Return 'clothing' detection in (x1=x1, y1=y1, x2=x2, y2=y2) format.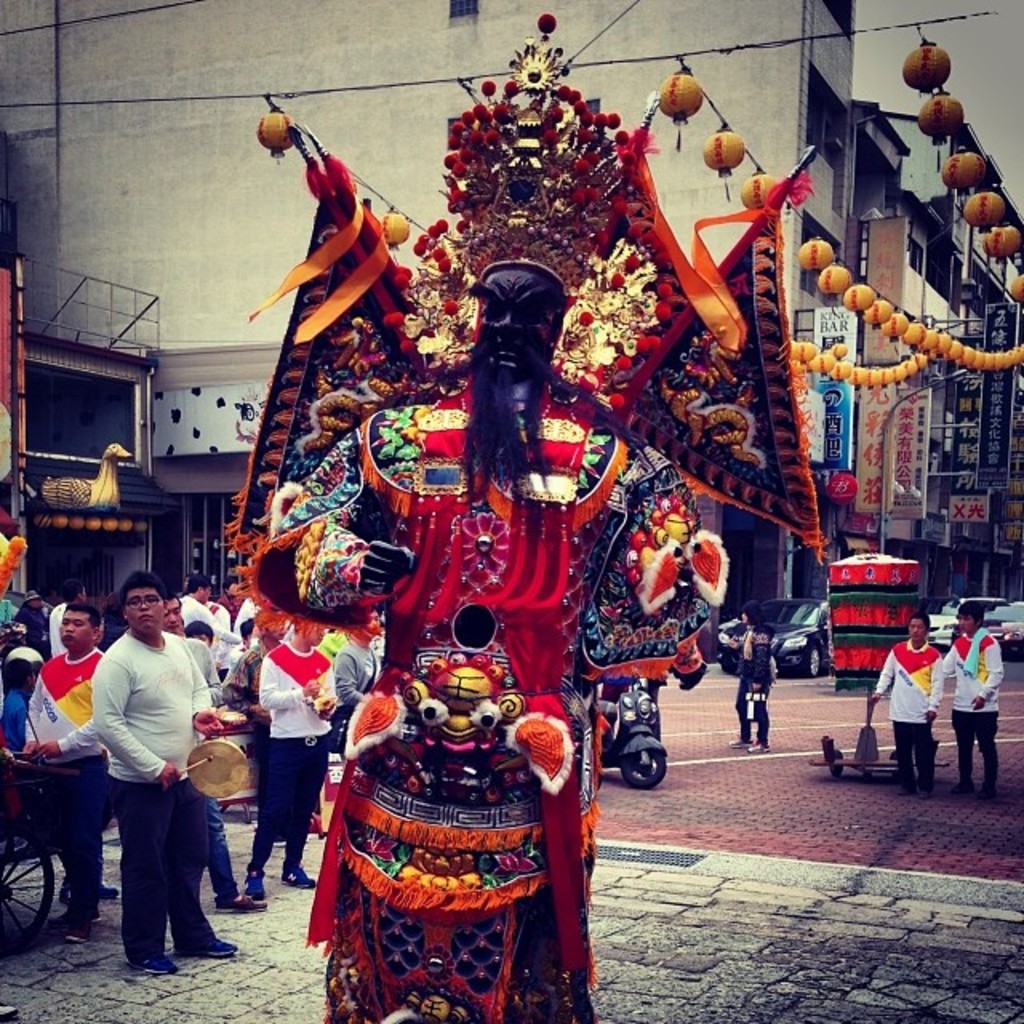
(x1=221, y1=642, x2=264, y2=725).
